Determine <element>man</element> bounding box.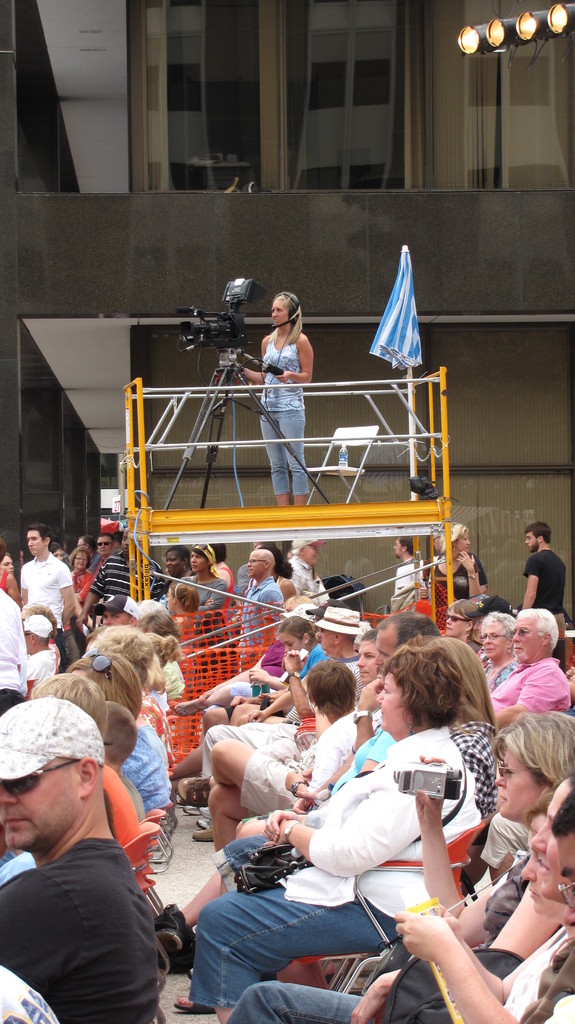
Determined: [19, 525, 77, 678].
